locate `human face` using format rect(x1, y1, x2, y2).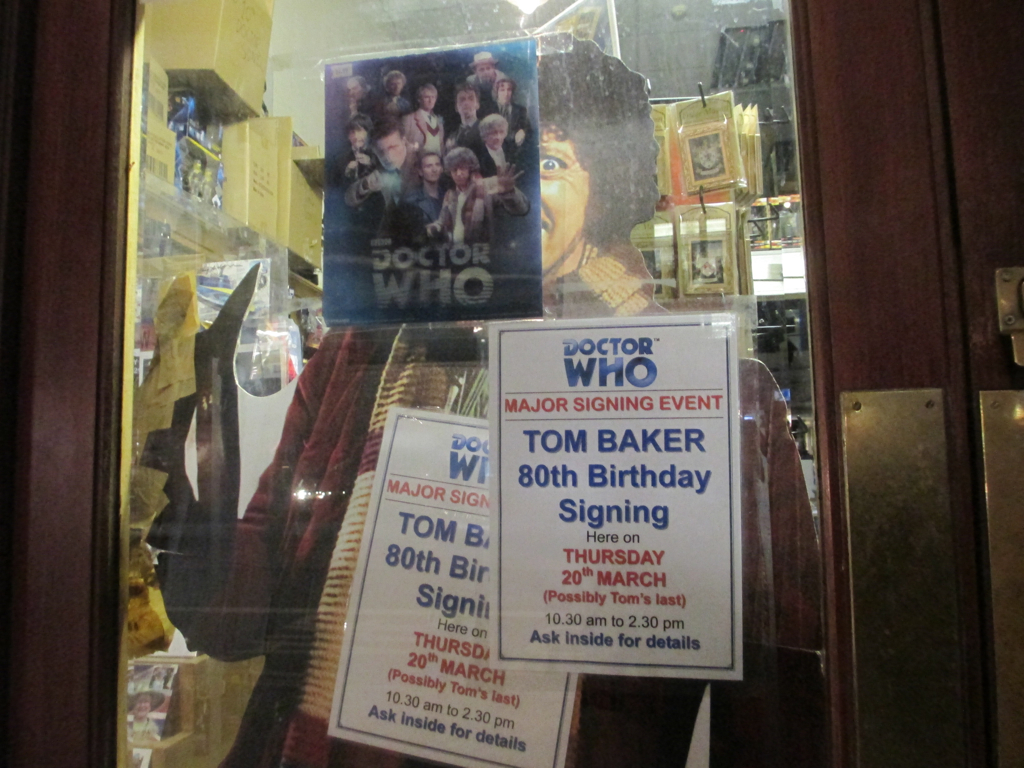
rect(445, 163, 472, 186).
